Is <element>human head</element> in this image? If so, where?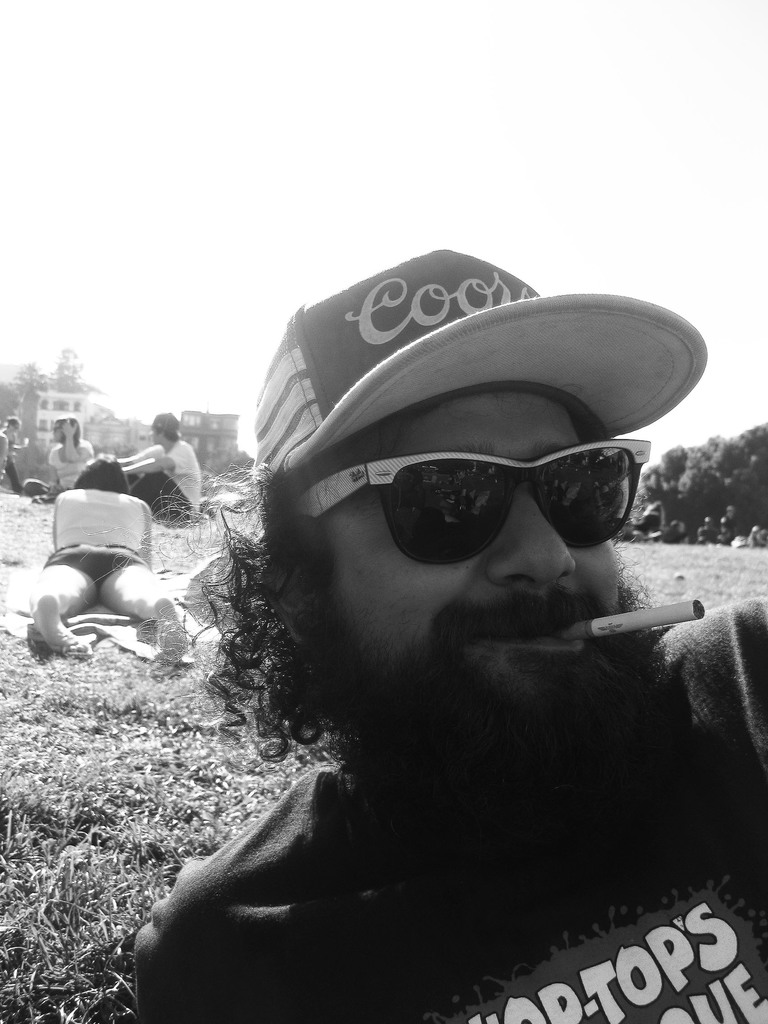
Yes, at rect(6, 413, 26, 433).
